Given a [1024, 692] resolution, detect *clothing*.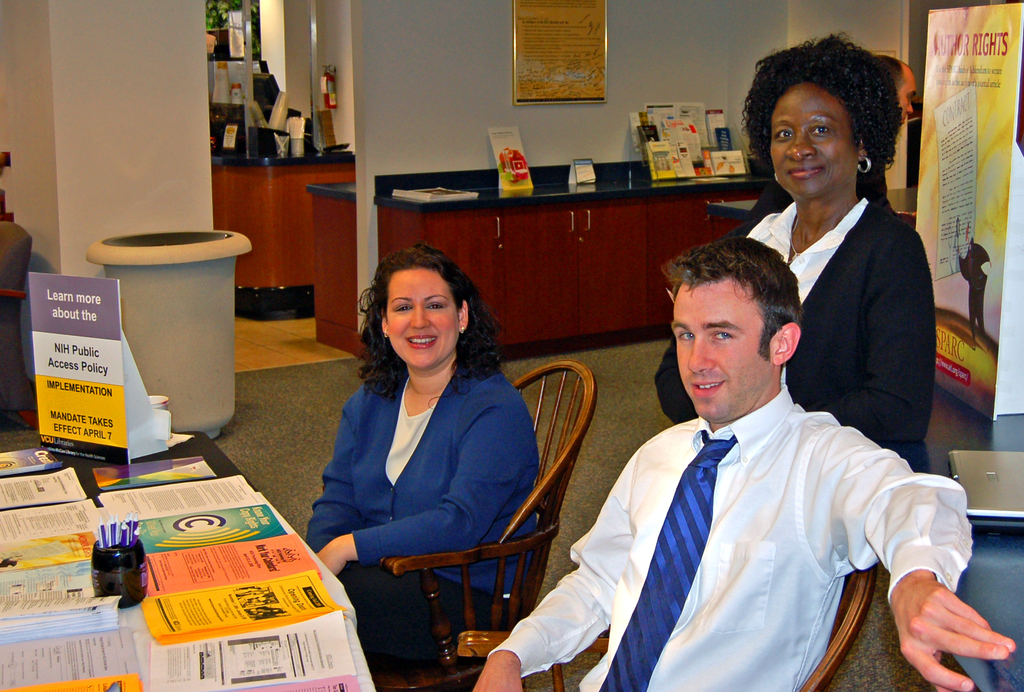
(303,364,543,671).
